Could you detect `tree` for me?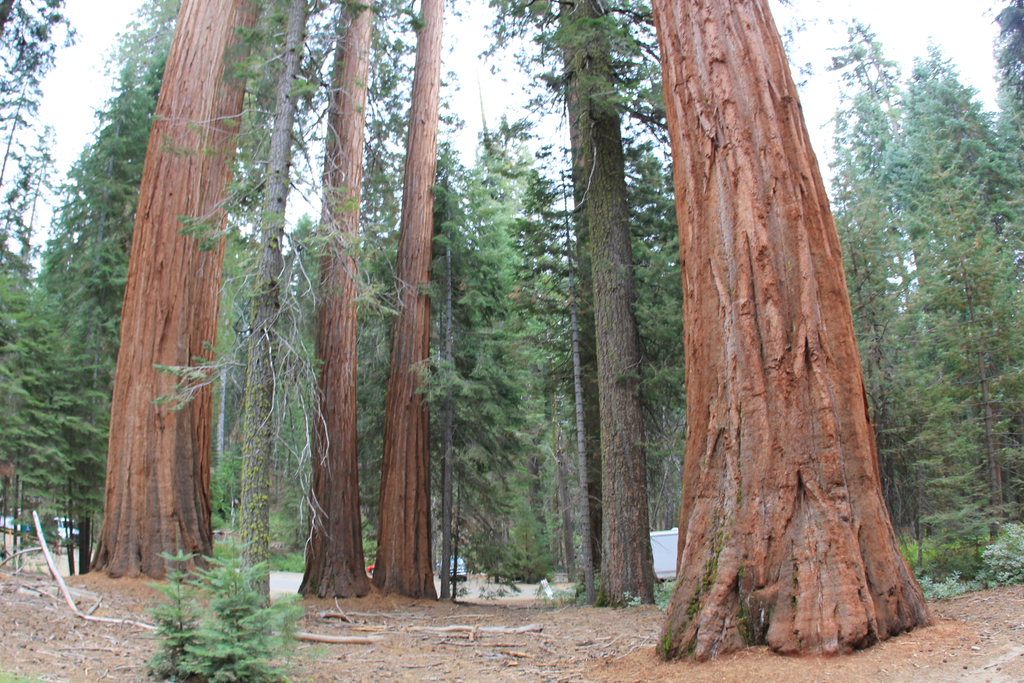
Detection result: rect(548, 0, 657, 610).
